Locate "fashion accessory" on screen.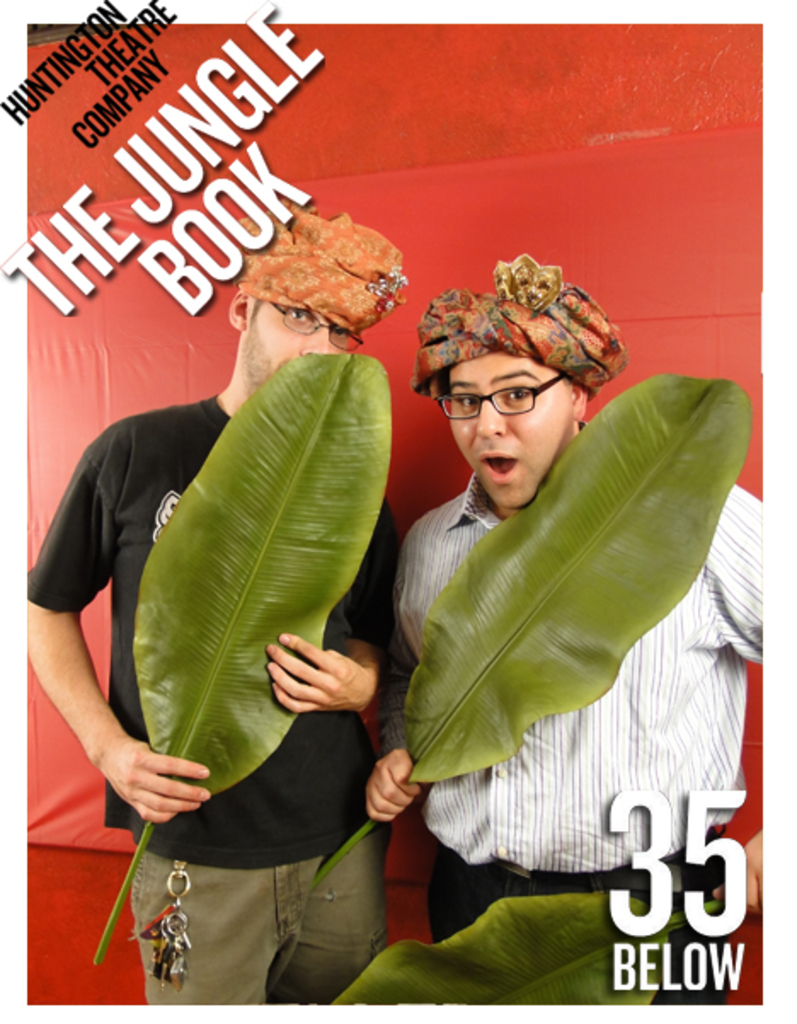
On screen at 237:189:414:336.
